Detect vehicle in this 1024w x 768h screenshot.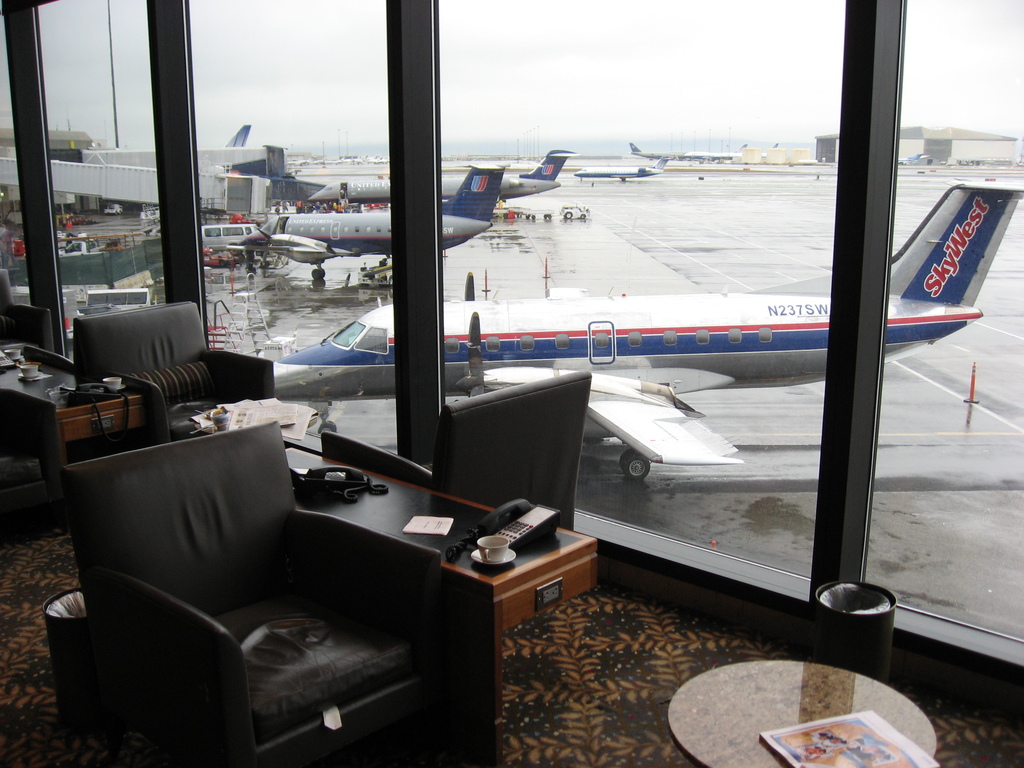
Detection: [200, 225, 265, 250].
